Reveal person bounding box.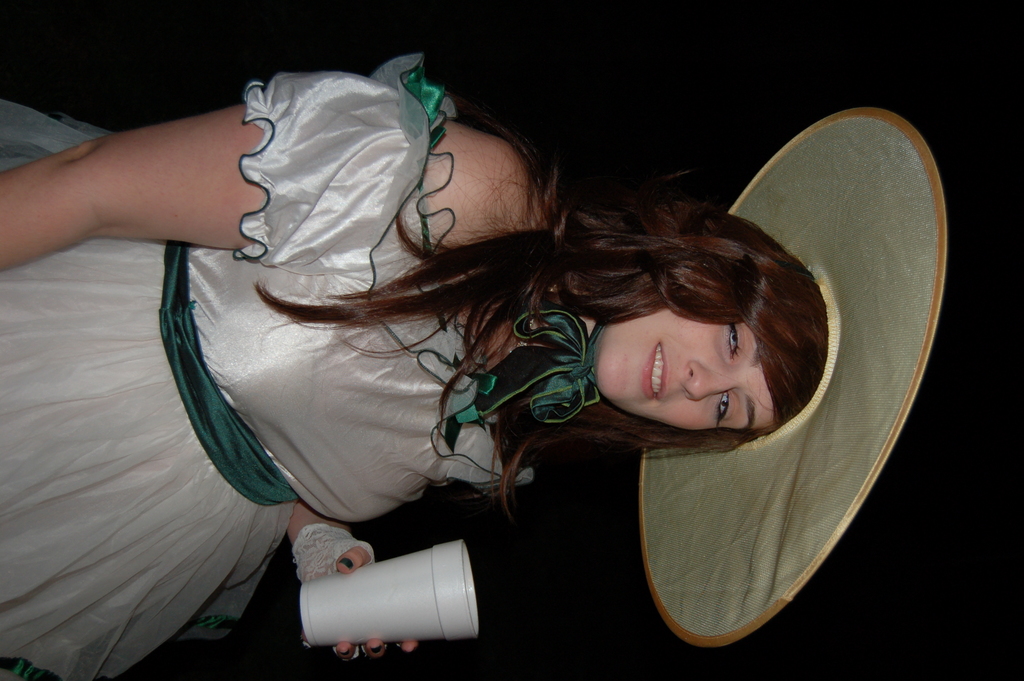
Revealed: crop(0, 50, 946, 680).
